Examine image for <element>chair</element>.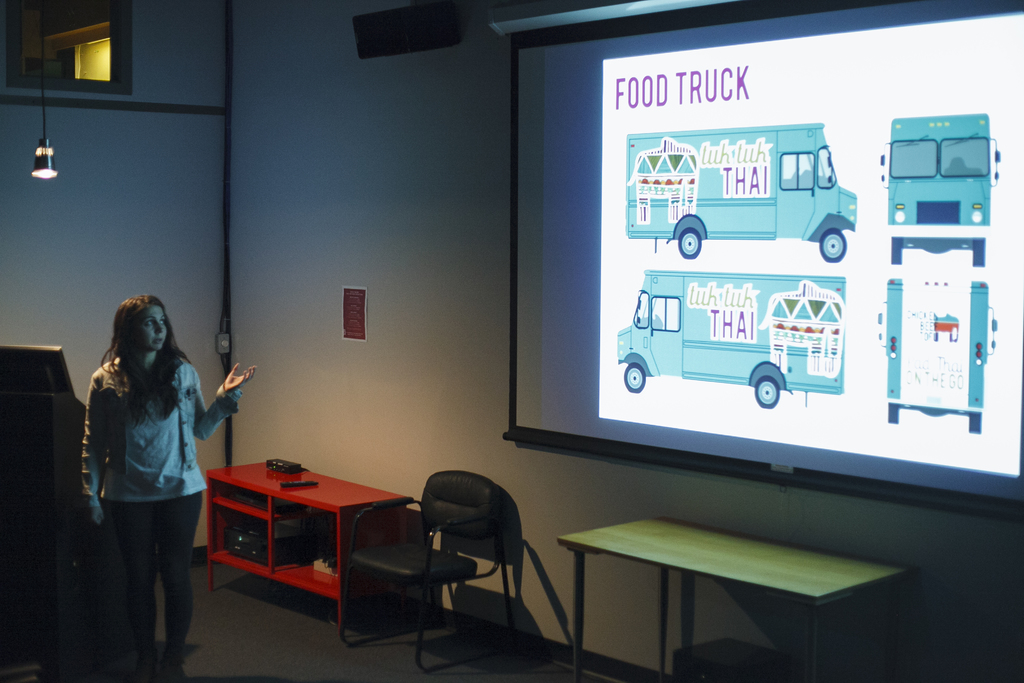
Examination result: l=340, t=463, r=525, b=672.
